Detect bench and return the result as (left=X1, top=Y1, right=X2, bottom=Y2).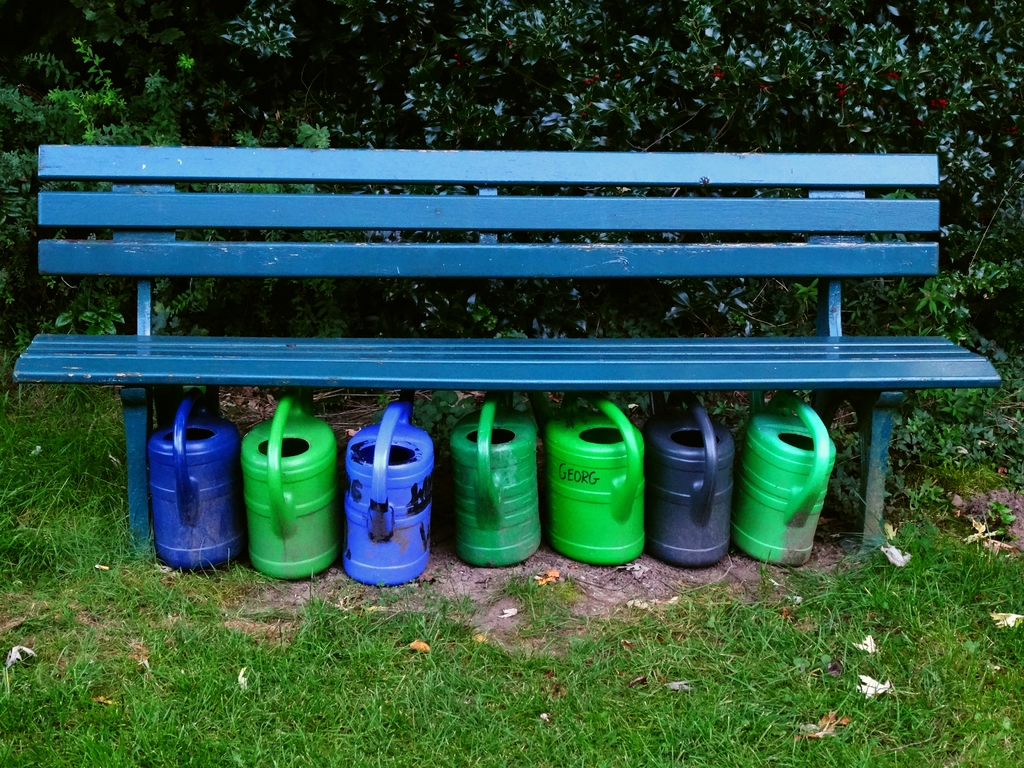
(left=24, top=152, right=964, bottom=600).
